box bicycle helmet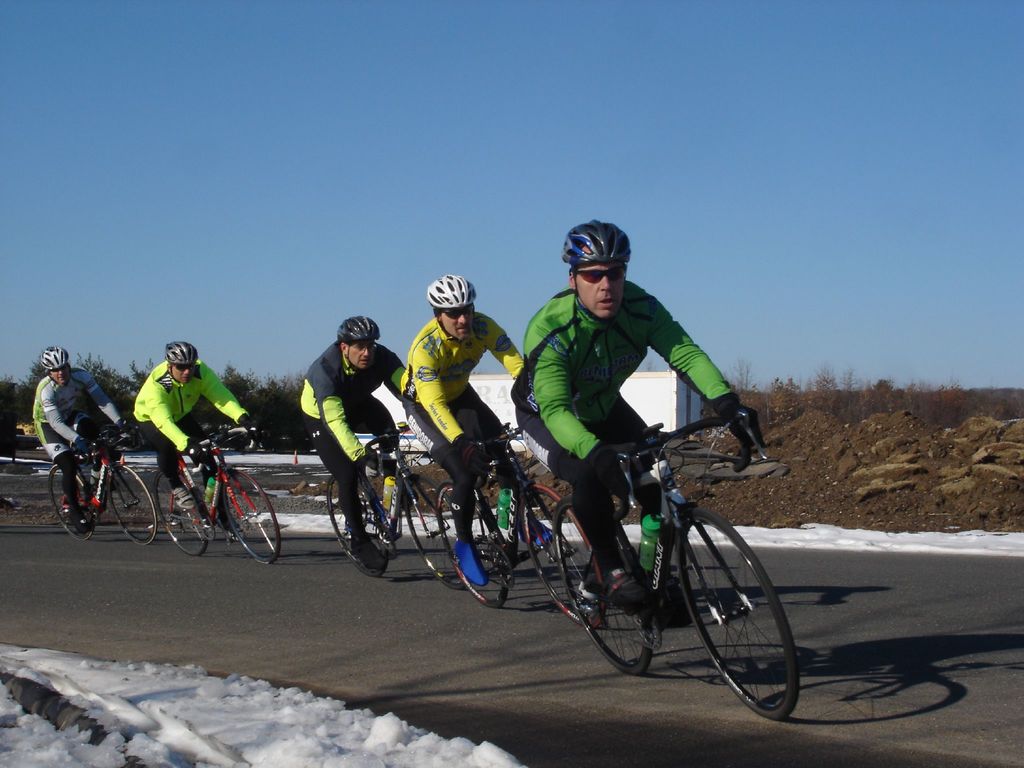
(x1=169, y1=340, x2=196, y2=373)
